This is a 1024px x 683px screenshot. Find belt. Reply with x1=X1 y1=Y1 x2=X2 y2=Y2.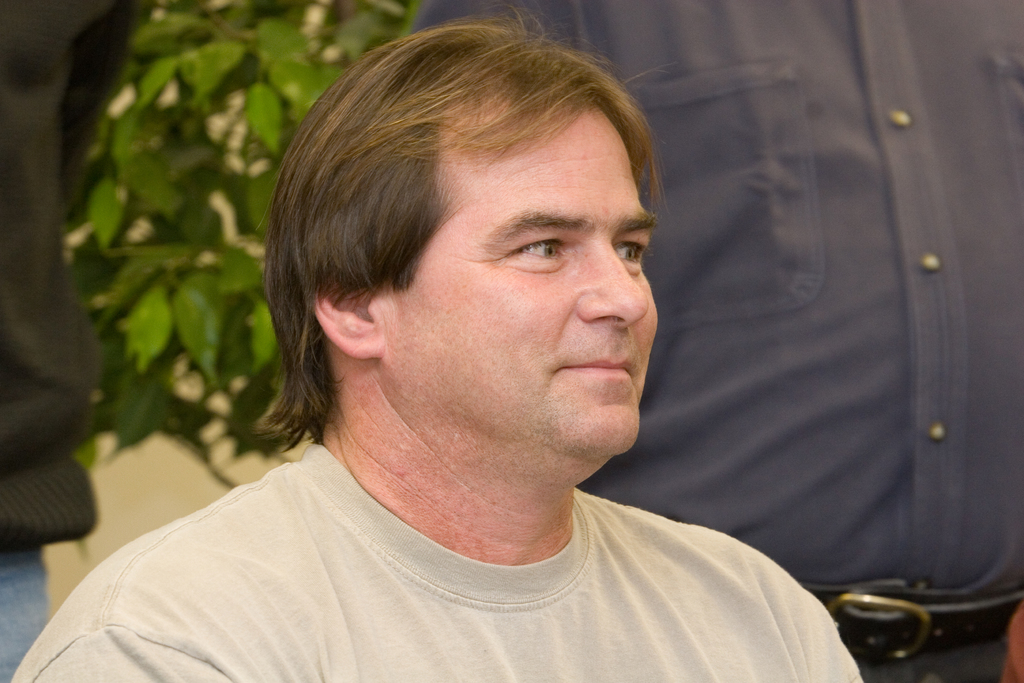
x1=820 y1=588 x2=1023 y2=659.
